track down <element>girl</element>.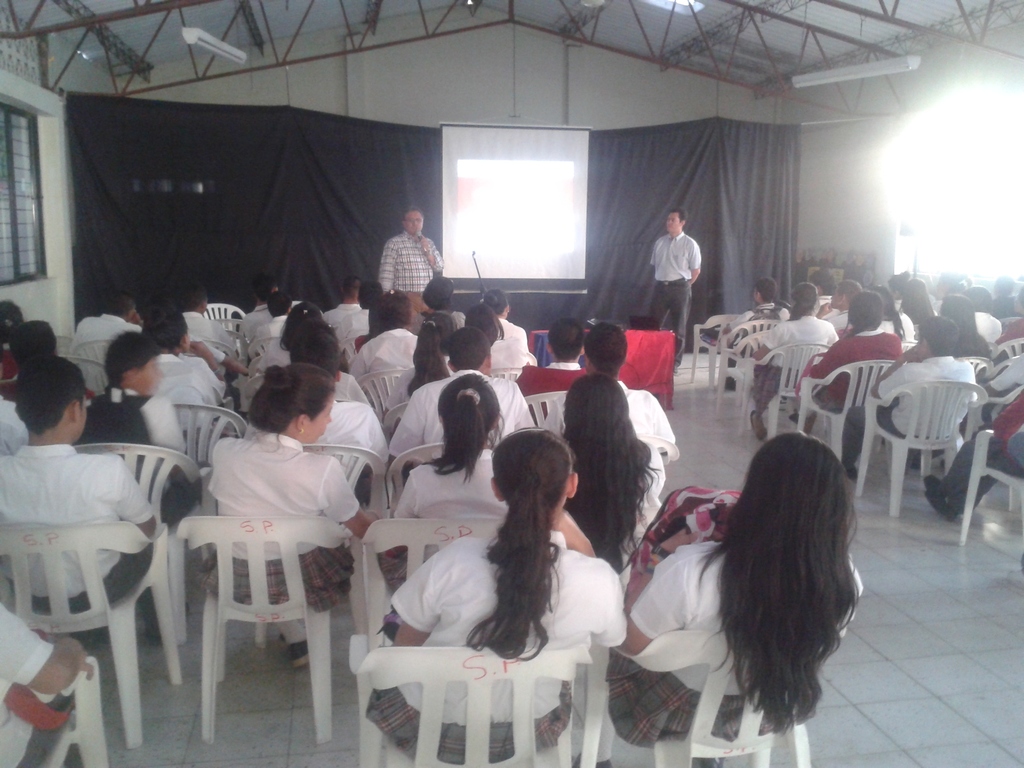
Tracked to Rect(252, 301, 324, 372).
